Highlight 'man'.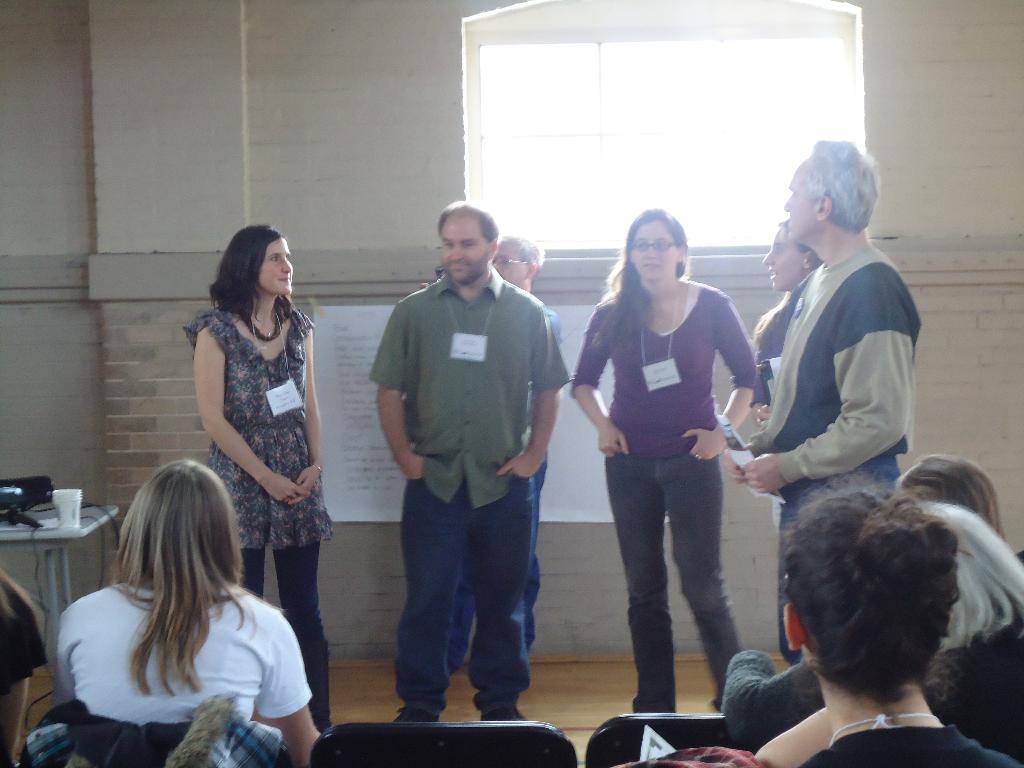
Highlighted region: x1=420, y1=232, x2=571, y2=693.
